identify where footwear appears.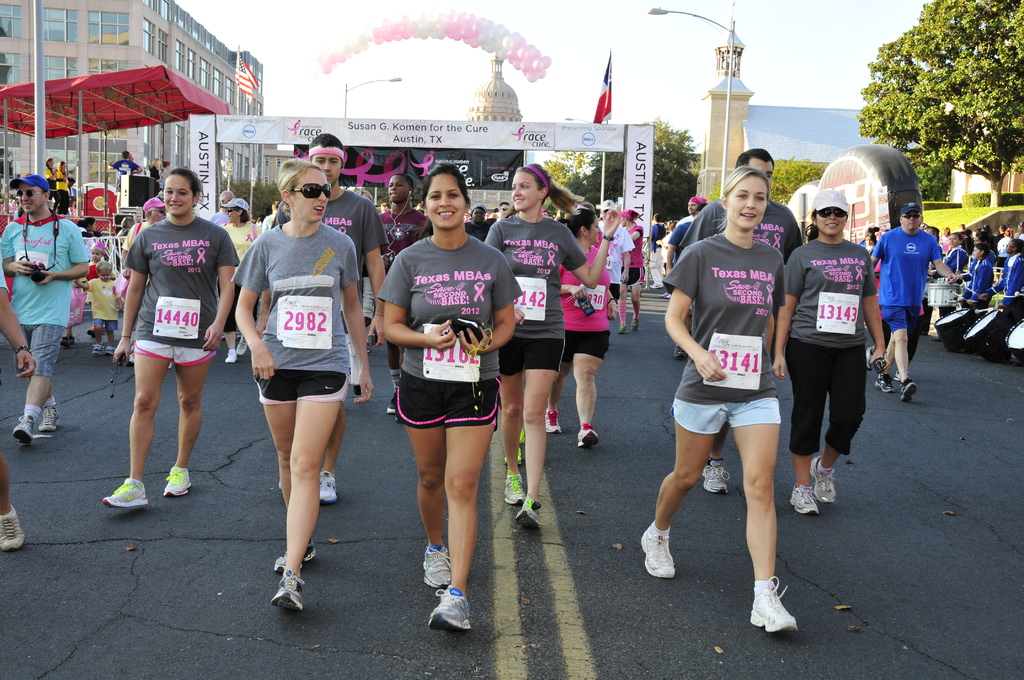
Appears at Rect(512, 495, 543, 528).
